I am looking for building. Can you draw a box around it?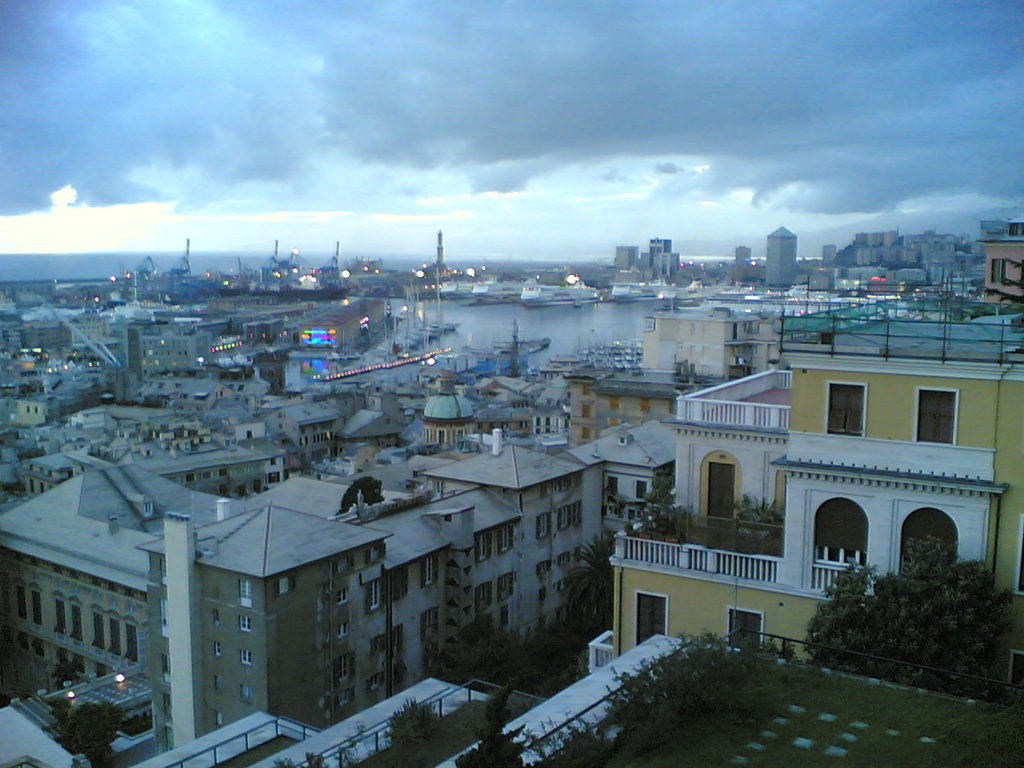
Sure, the bounding box is 640, 306, 772, 378.
